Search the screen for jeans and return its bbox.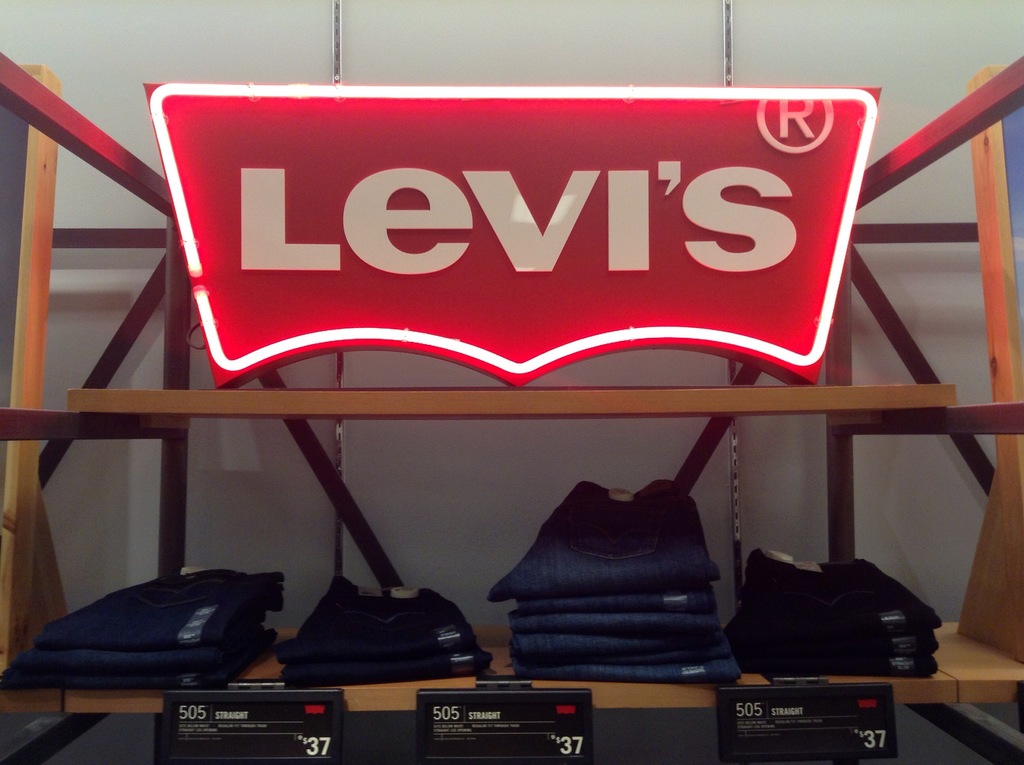
Found: [744,549,944,671].
